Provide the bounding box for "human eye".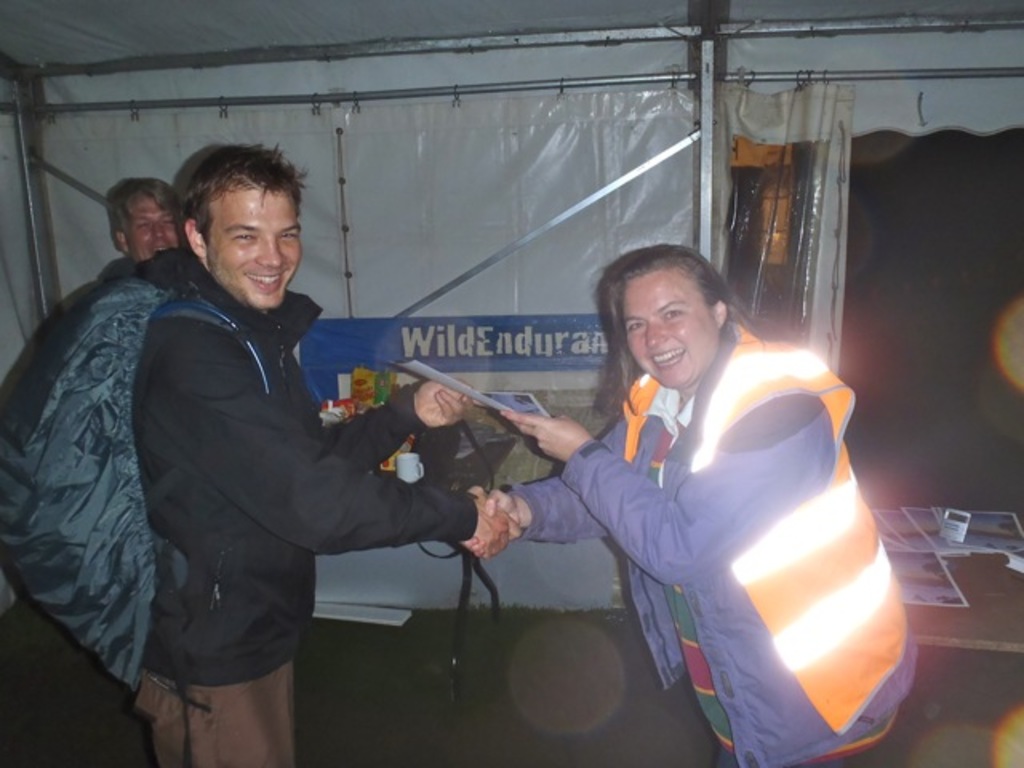
region(269, 230, 301, 243).
